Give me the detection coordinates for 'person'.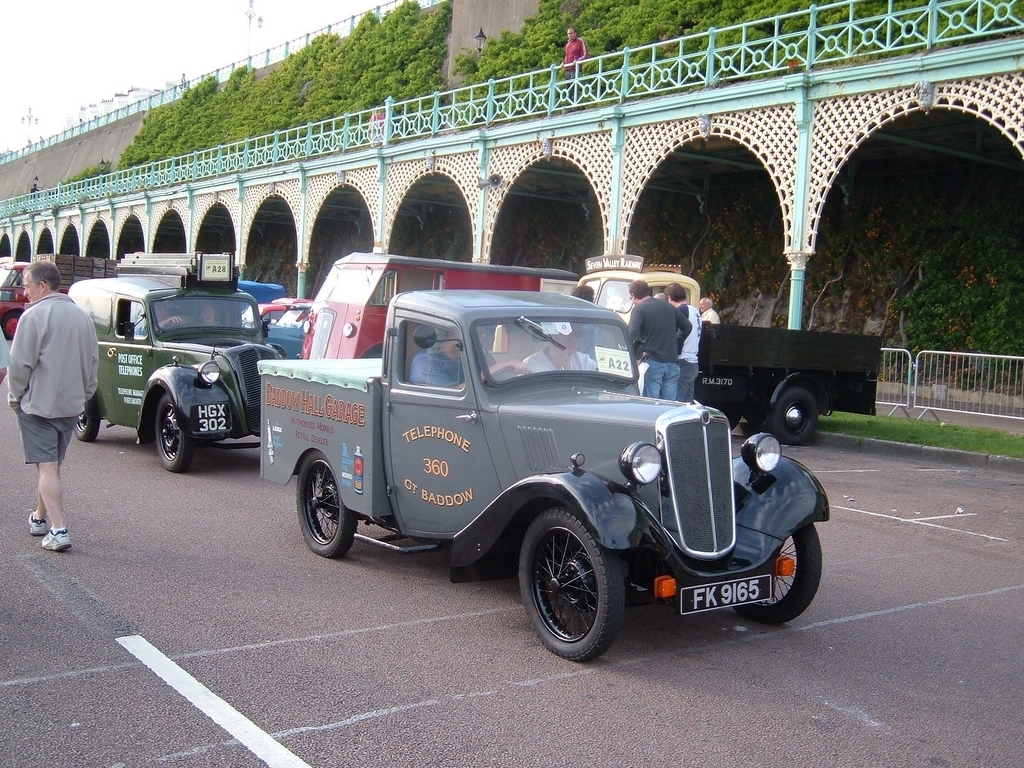
left=556, top=28, right=593, bottom=107.
